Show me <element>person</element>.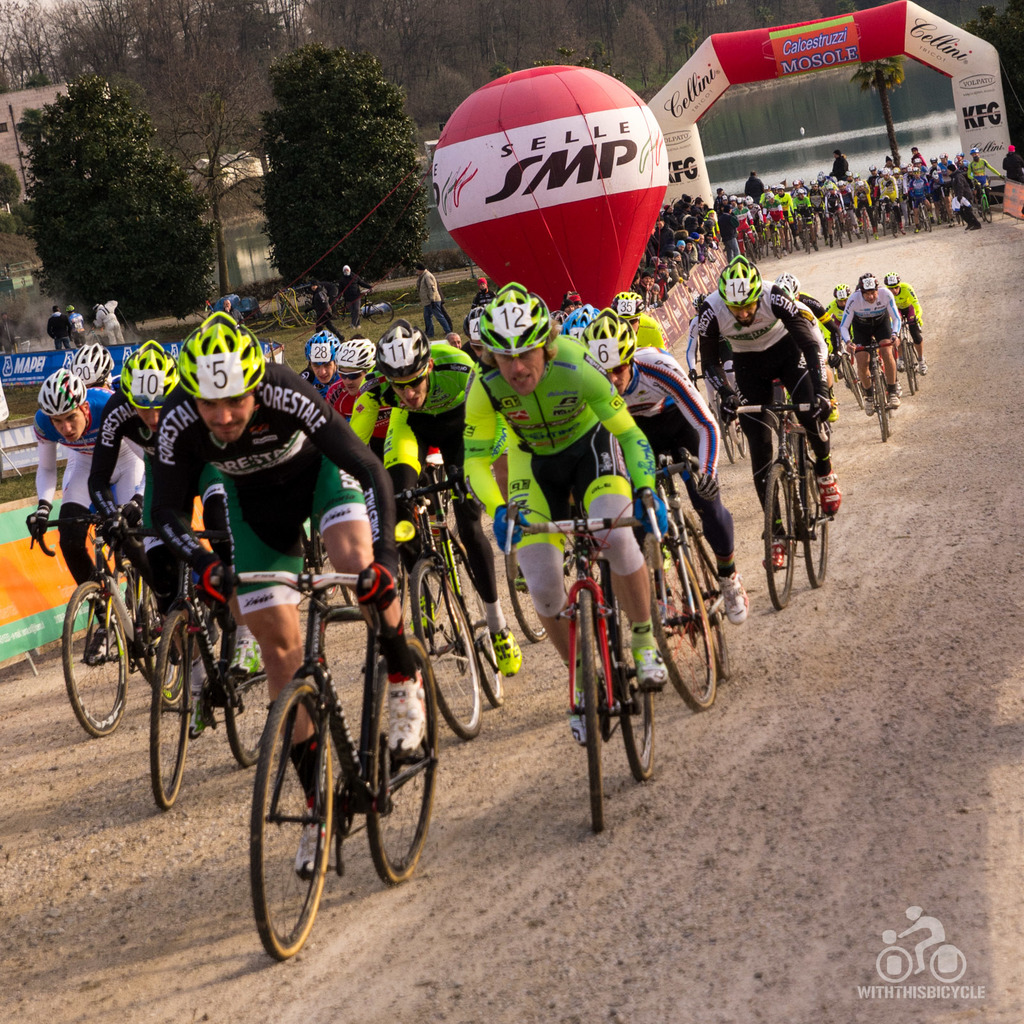
<element>person</element> is here: [605, 278, 684, 300].
